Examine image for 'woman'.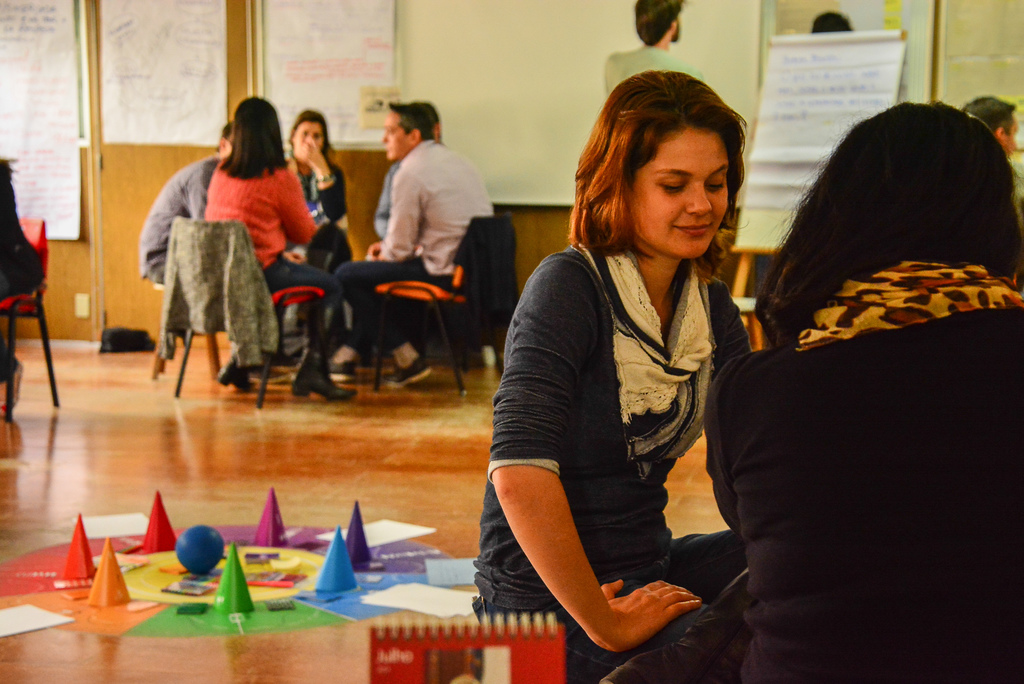
Examination result: 472,68,744,683.
